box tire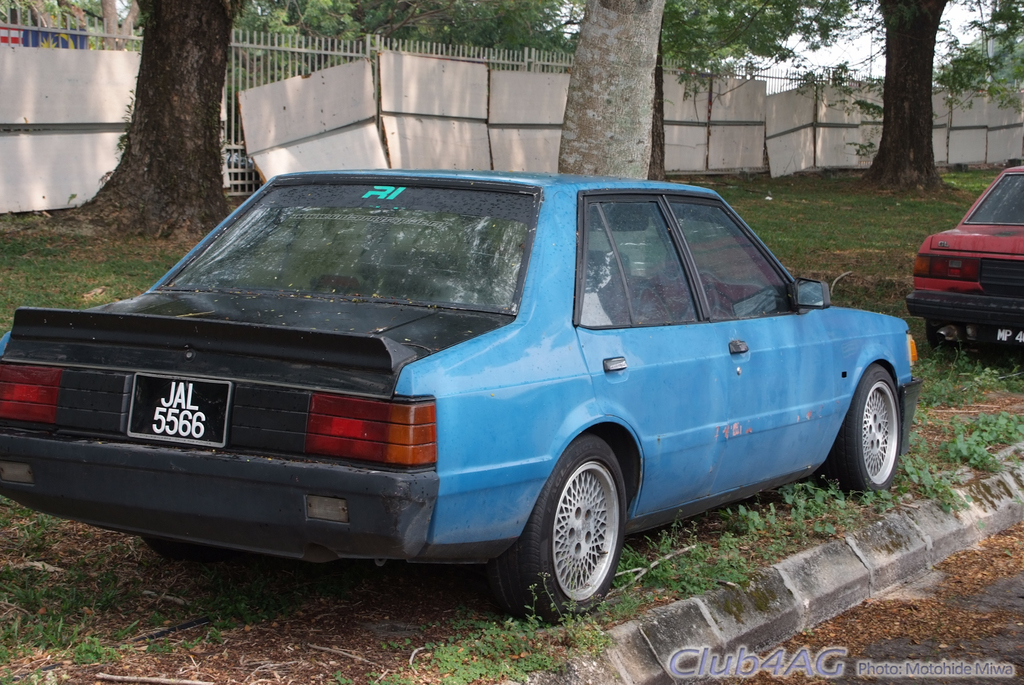
detection(513, 450, 636, 620)
